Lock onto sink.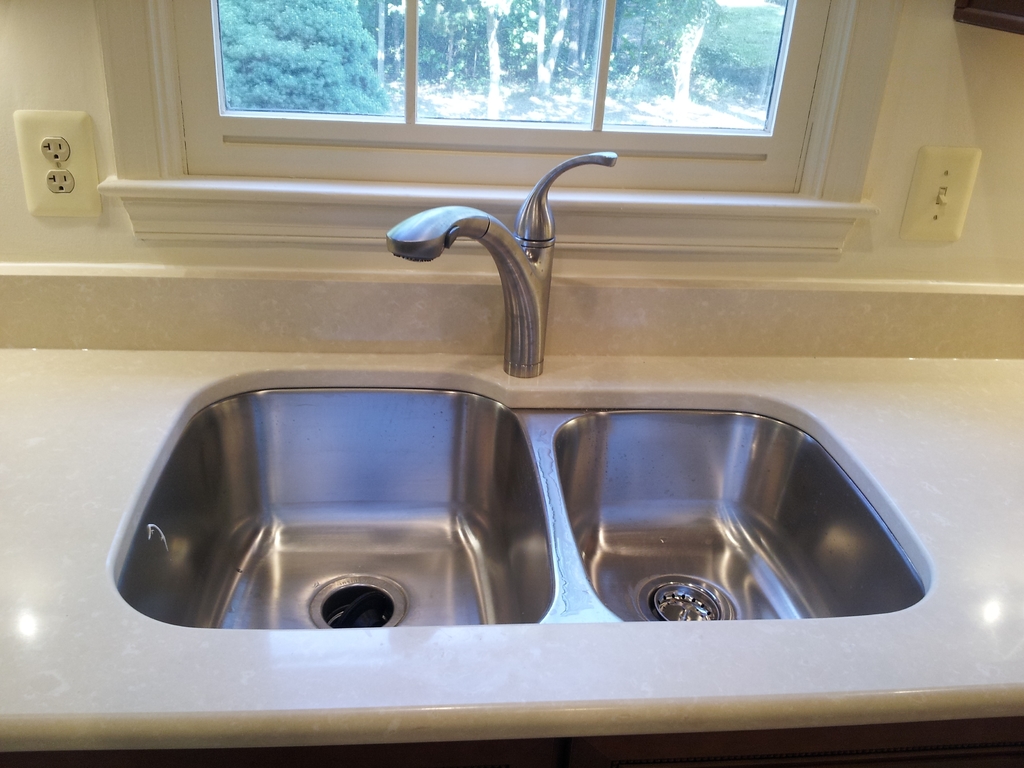
Locked: locate(108, 150, 934, 634).
